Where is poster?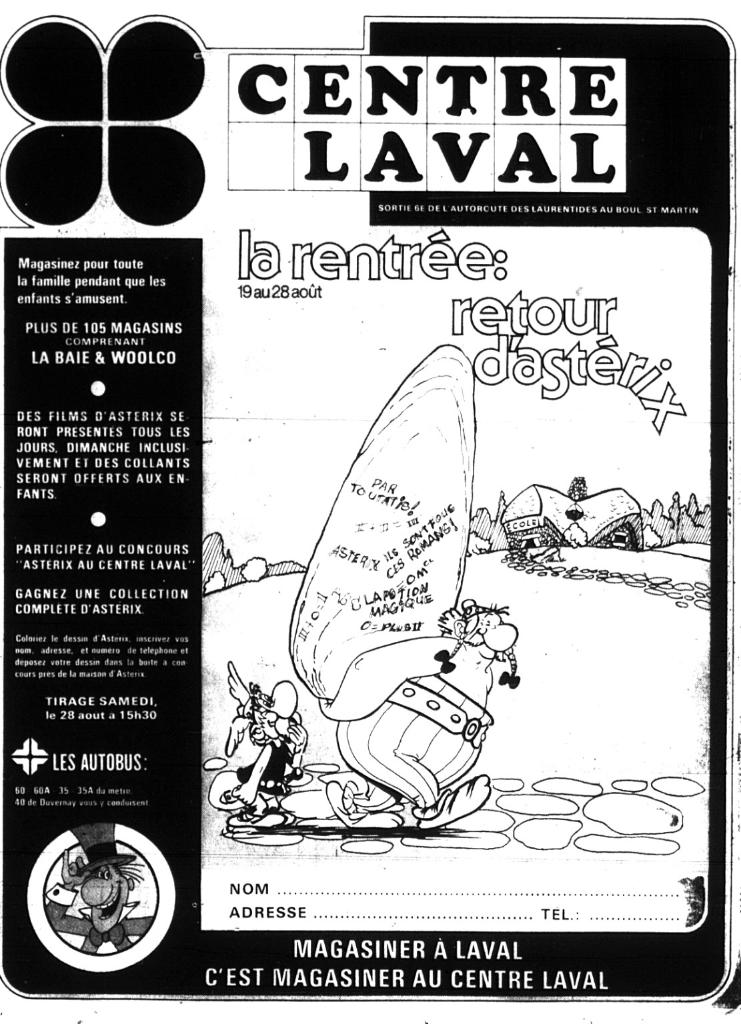
[x1=0, y1=0, x2=740, y2=1013].
